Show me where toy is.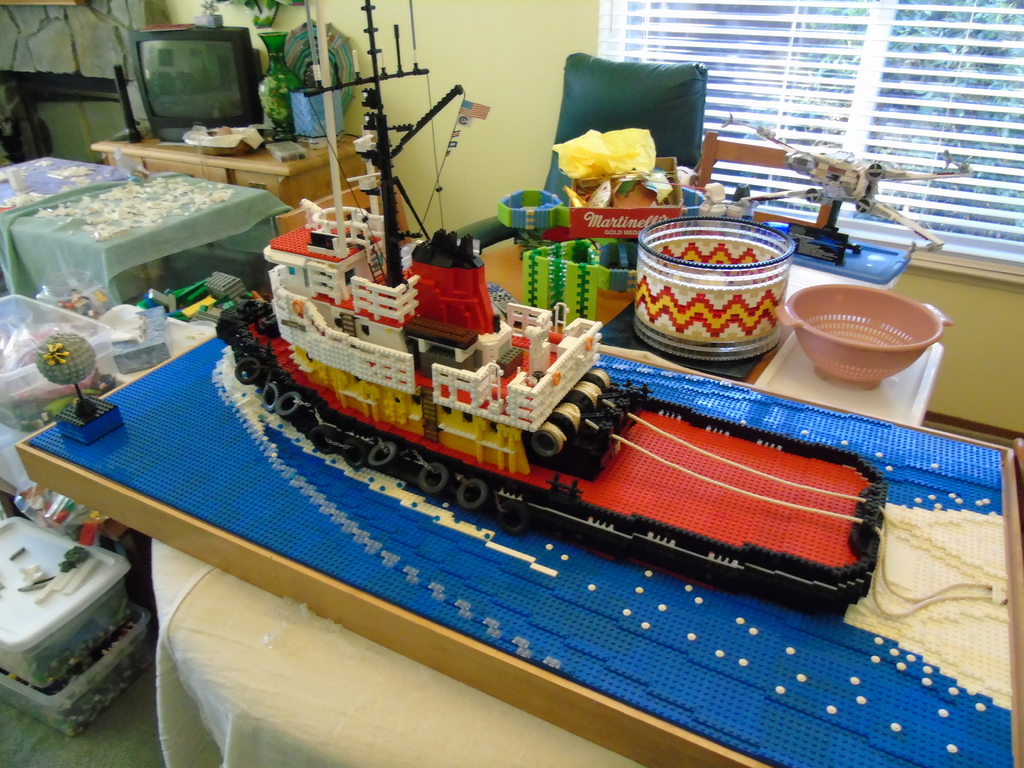
toy is at [x1=398, y1=229, x2=496, y2=351].
